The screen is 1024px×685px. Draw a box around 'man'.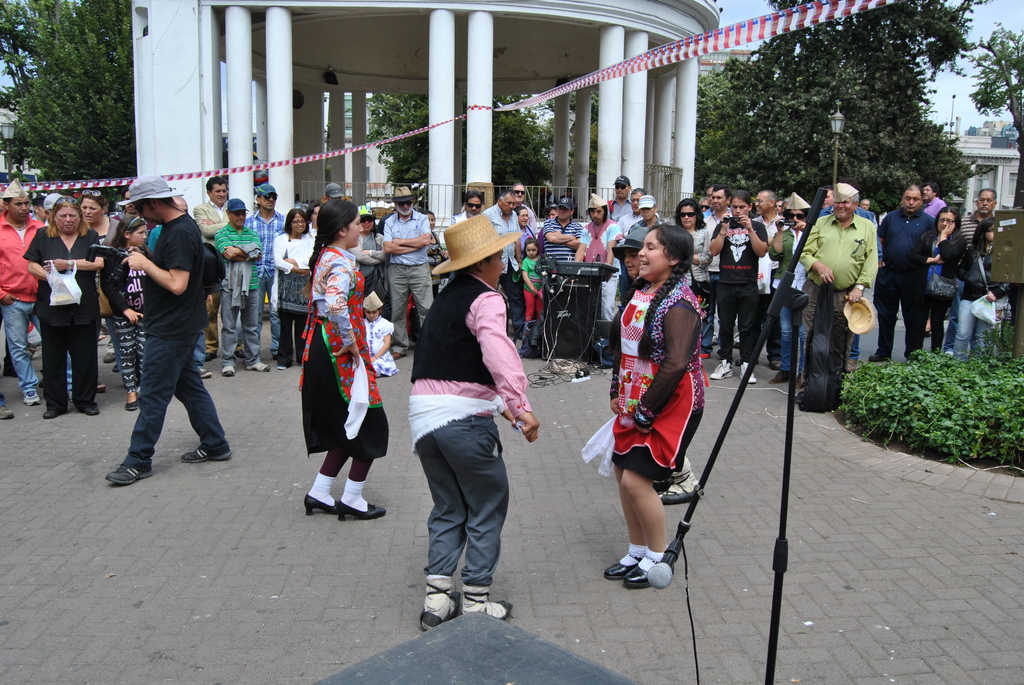
box(772, 194, 785, 217).
